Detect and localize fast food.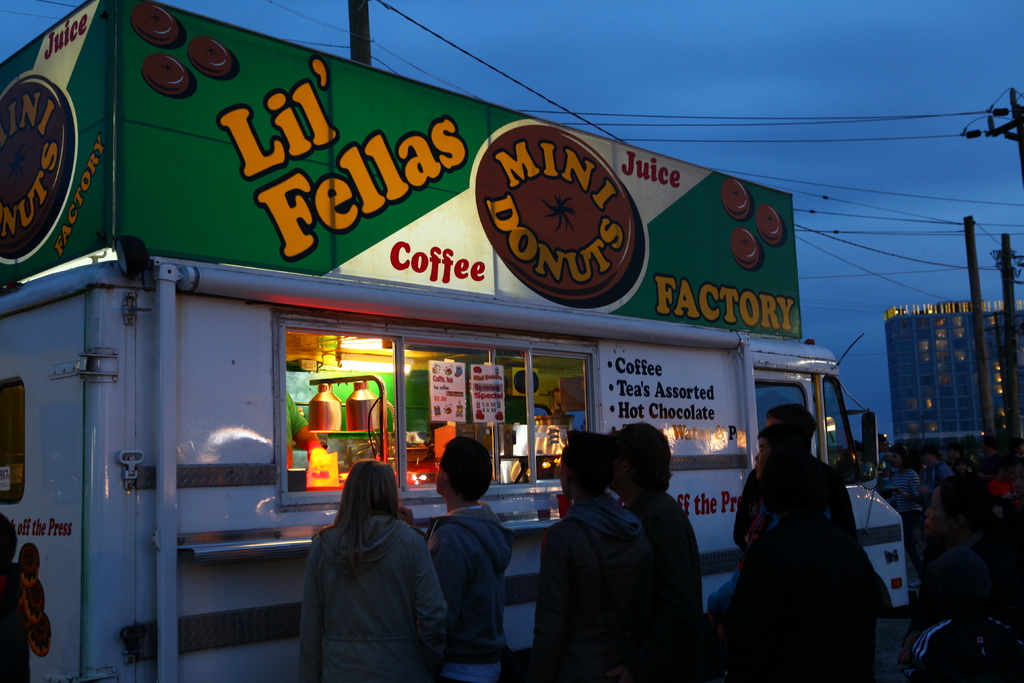
Localized at [left=728, top=227, right=764, bottom=272].
